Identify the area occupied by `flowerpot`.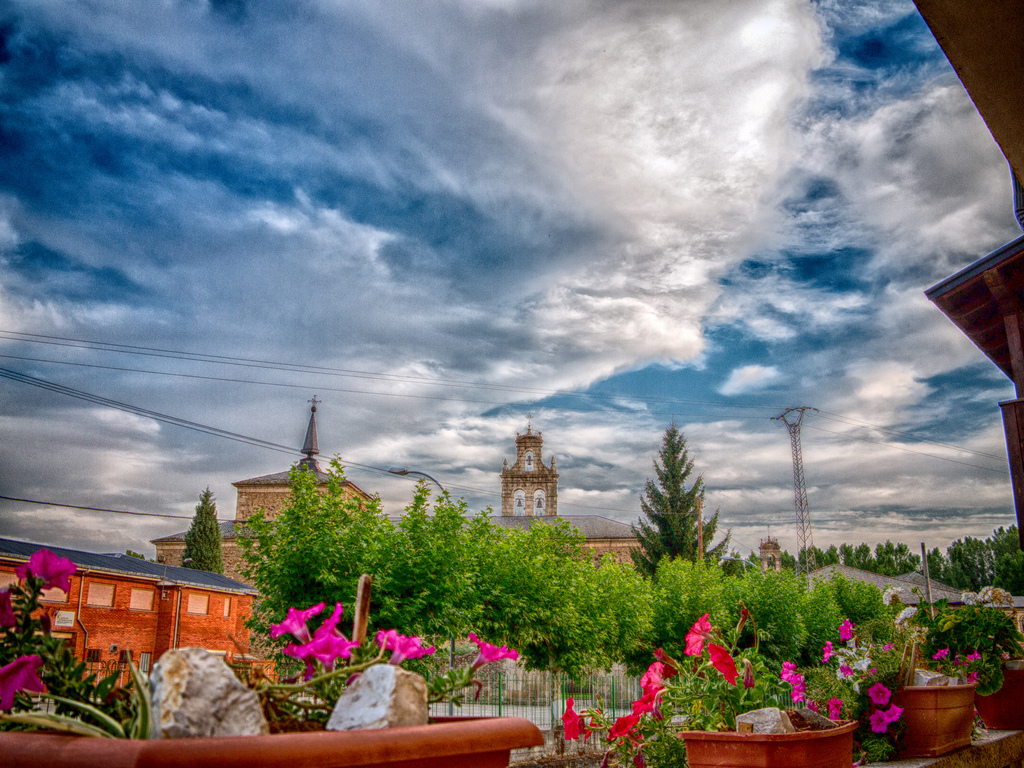
Area: (973, 664, 1023, 730).
